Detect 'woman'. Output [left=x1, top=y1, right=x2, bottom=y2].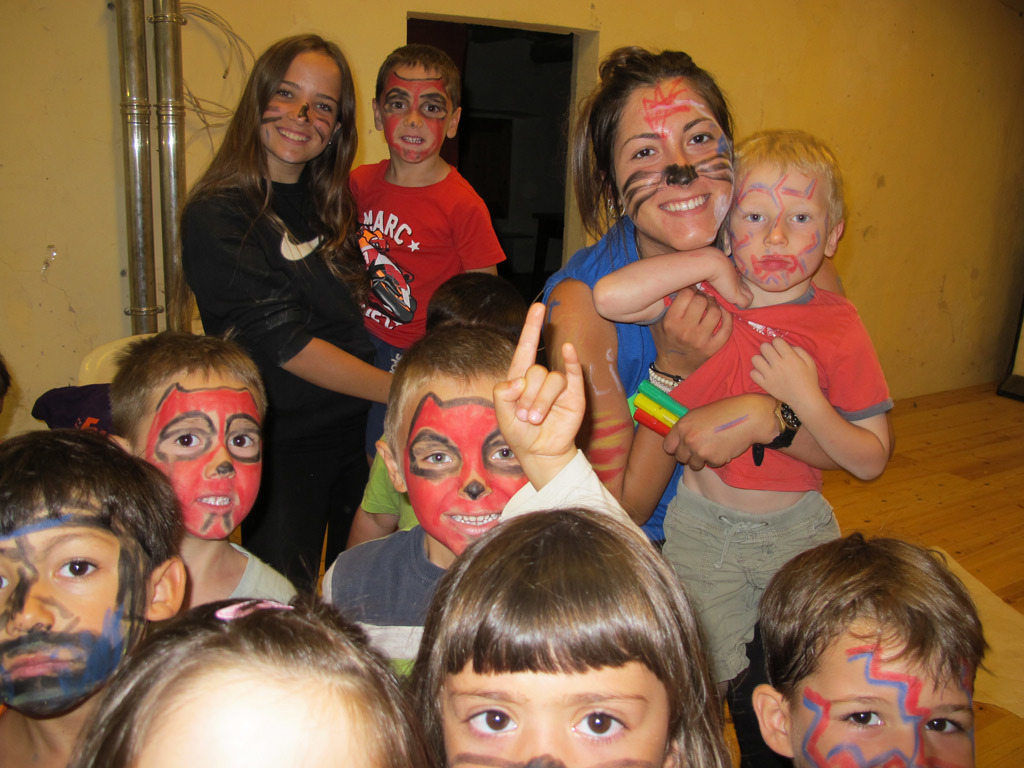
[left=540, top=47, right=900, bottom=551].
